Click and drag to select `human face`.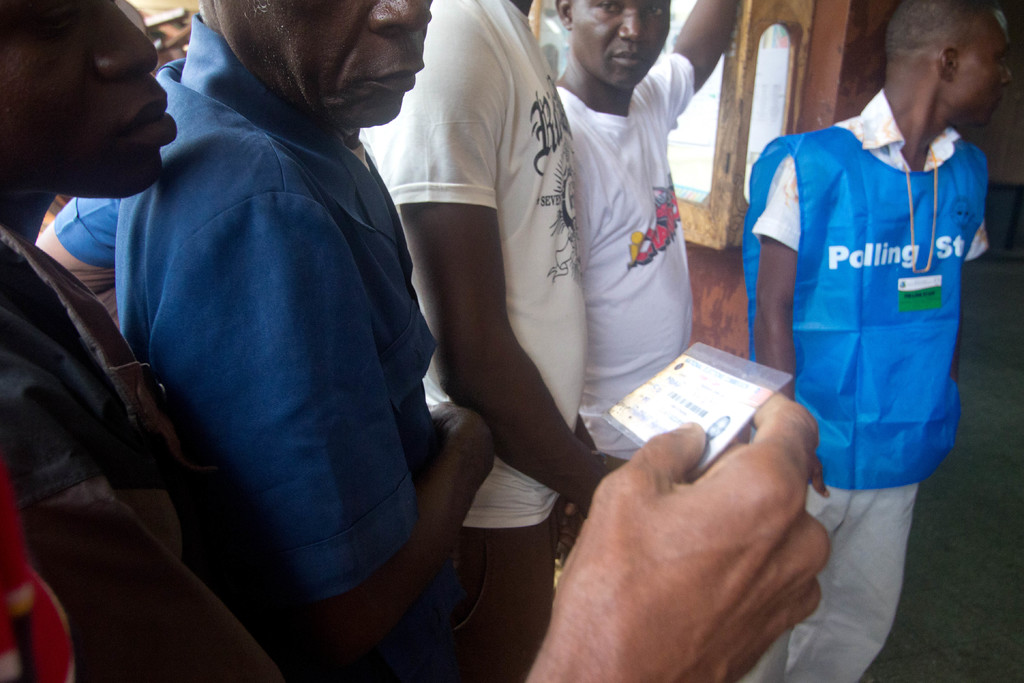
Selection: locate(947, 10, 1016, 122).
